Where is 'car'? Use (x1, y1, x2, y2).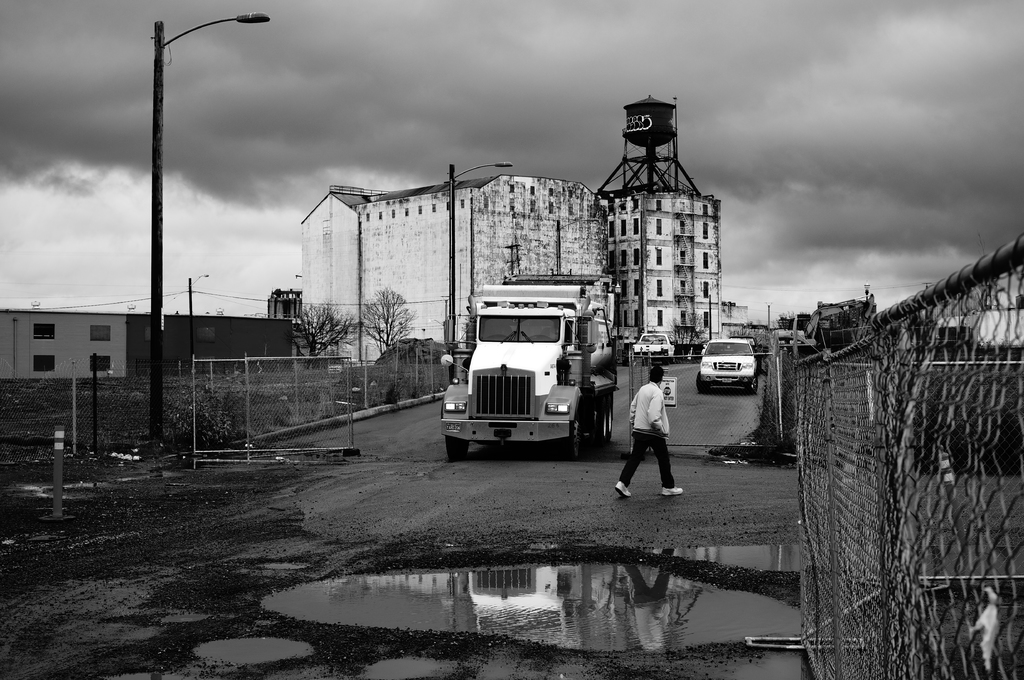
(440, 273, 618, 467).
